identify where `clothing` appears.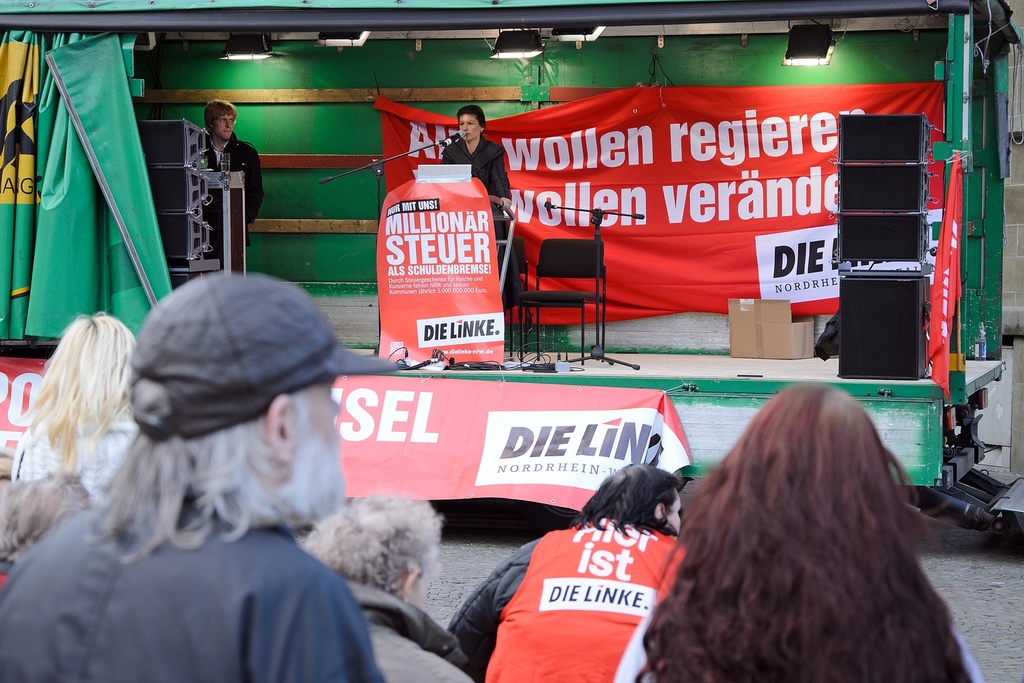
Appears at 13,411,150,515.
